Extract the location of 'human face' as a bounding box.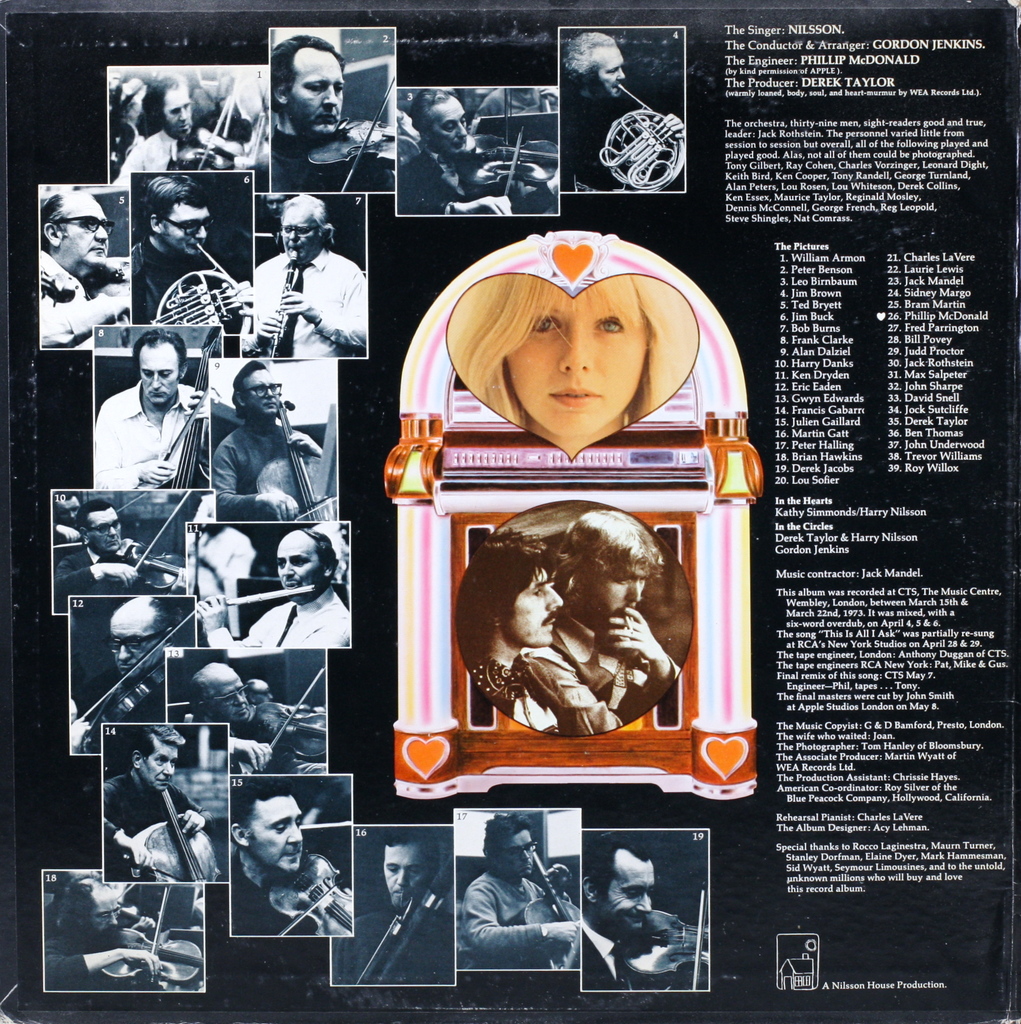
577:564:645:616.
